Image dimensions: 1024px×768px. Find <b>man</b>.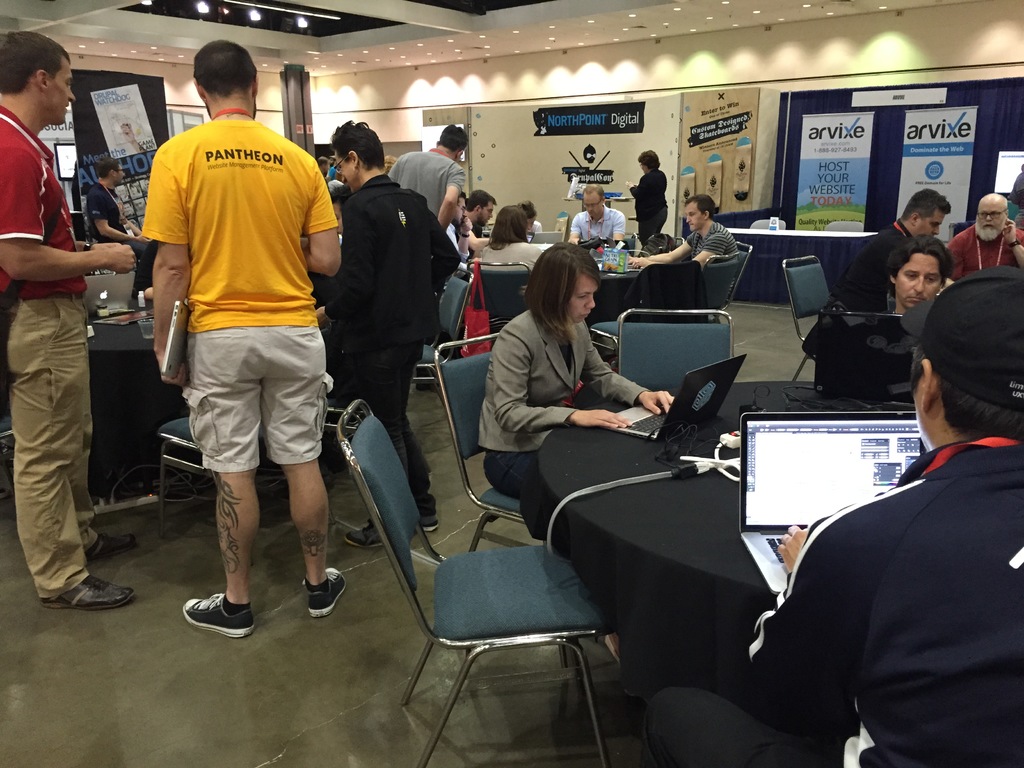
locate(125, 51, 346, 637).
